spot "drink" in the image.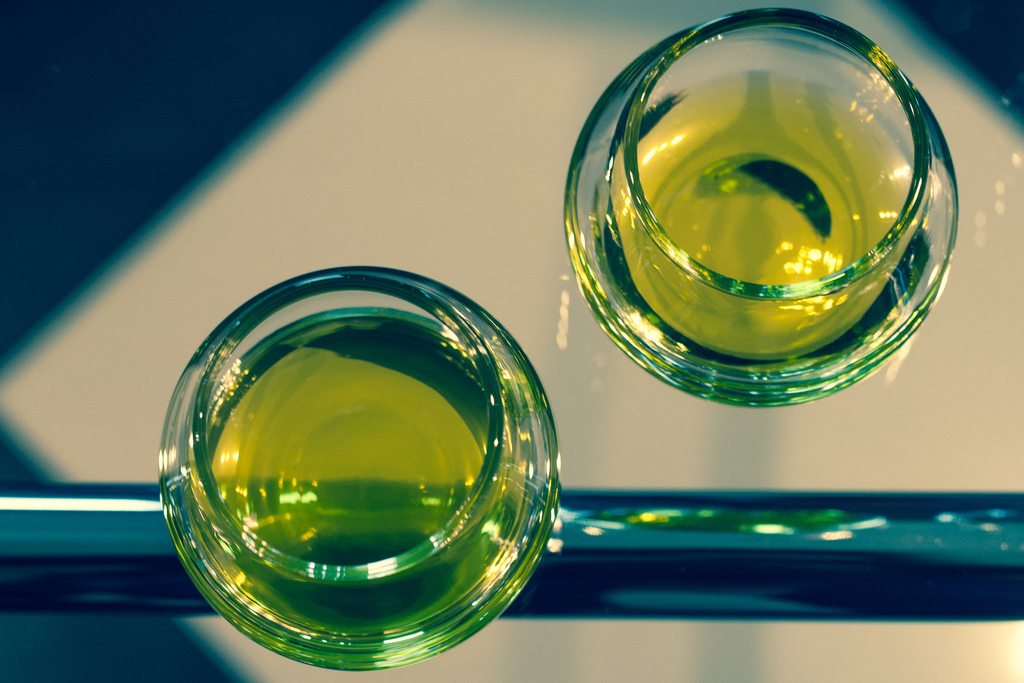
"drink" found at 187, 308, 534, 629.
